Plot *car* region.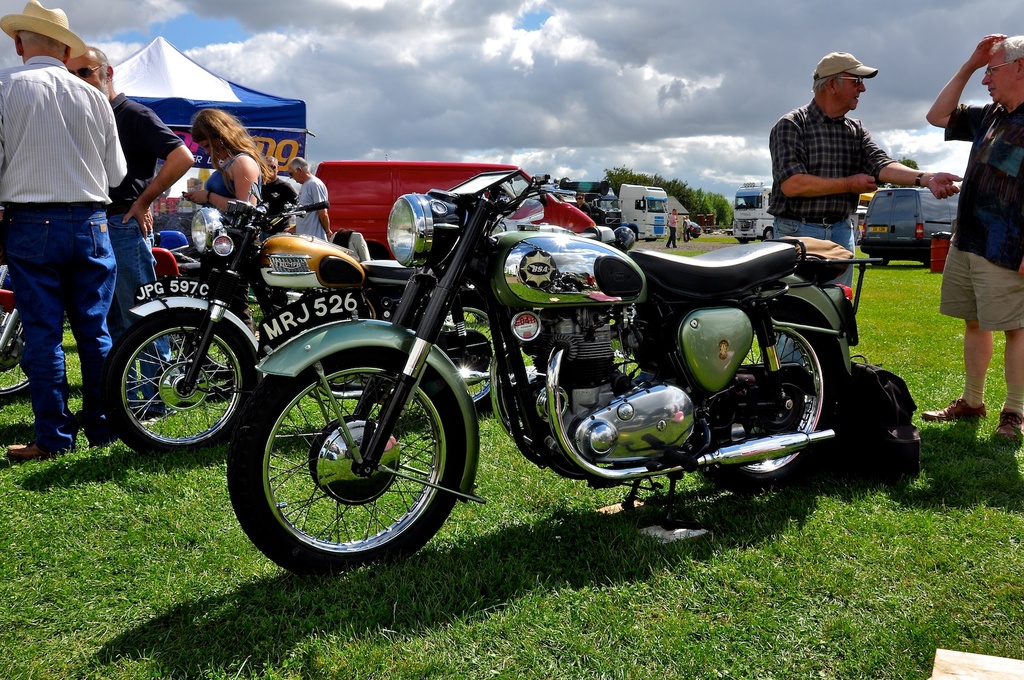
Plotted at (x1=872, y1=166, x2=957, y2=257).
